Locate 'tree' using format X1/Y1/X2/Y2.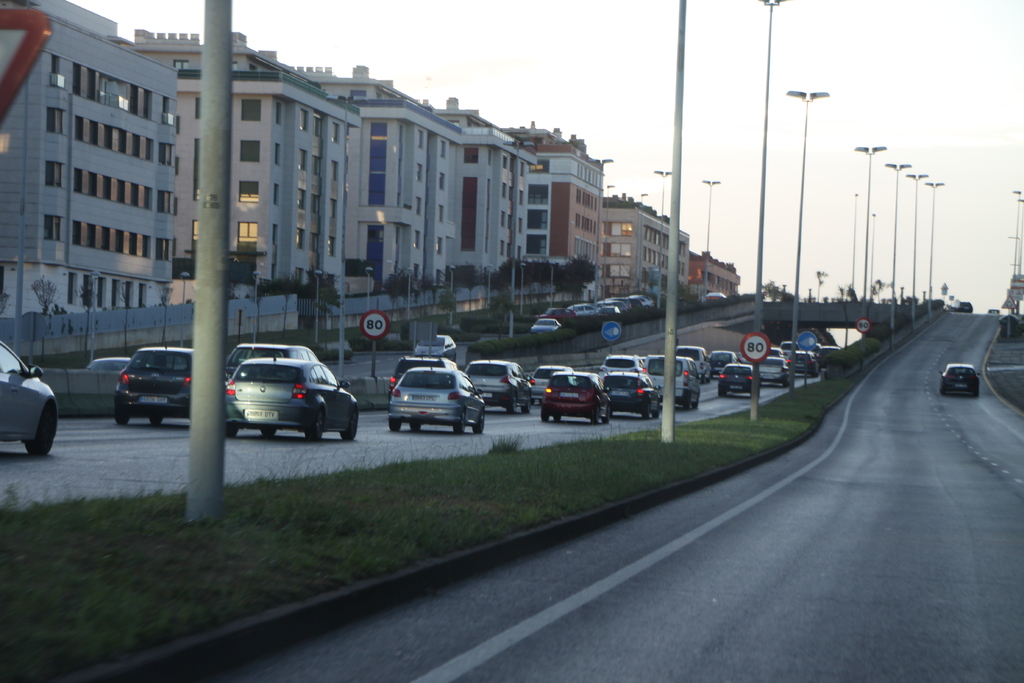
488/254/594/295.
